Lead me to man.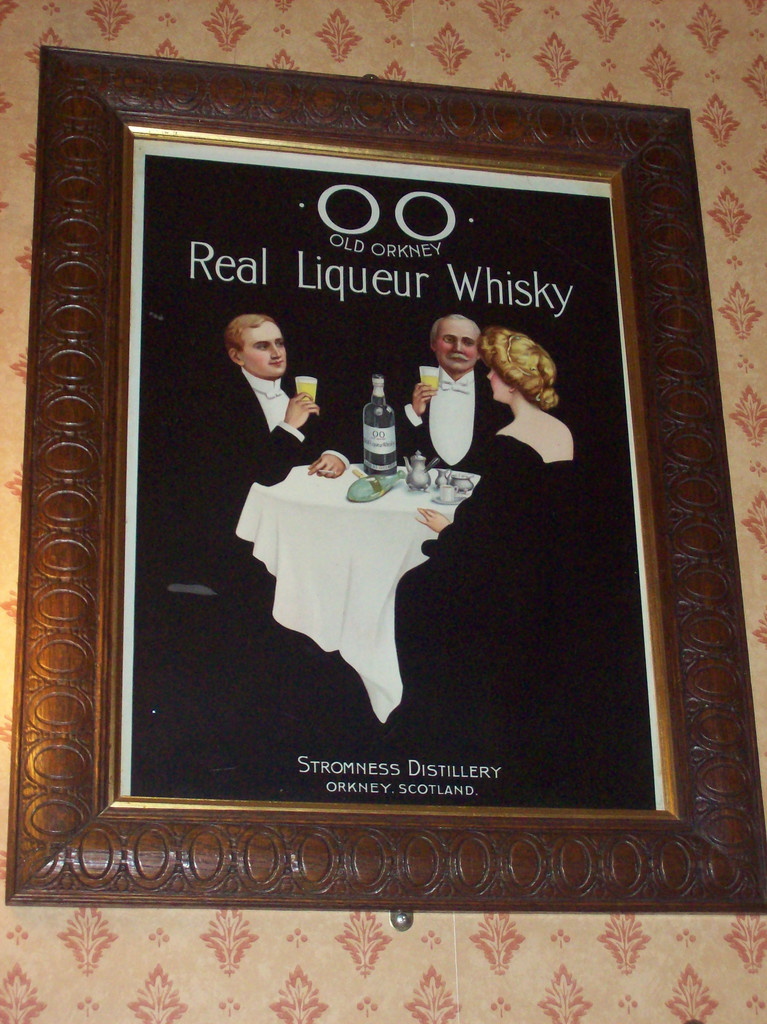
Lead to 398,314,512,481.
